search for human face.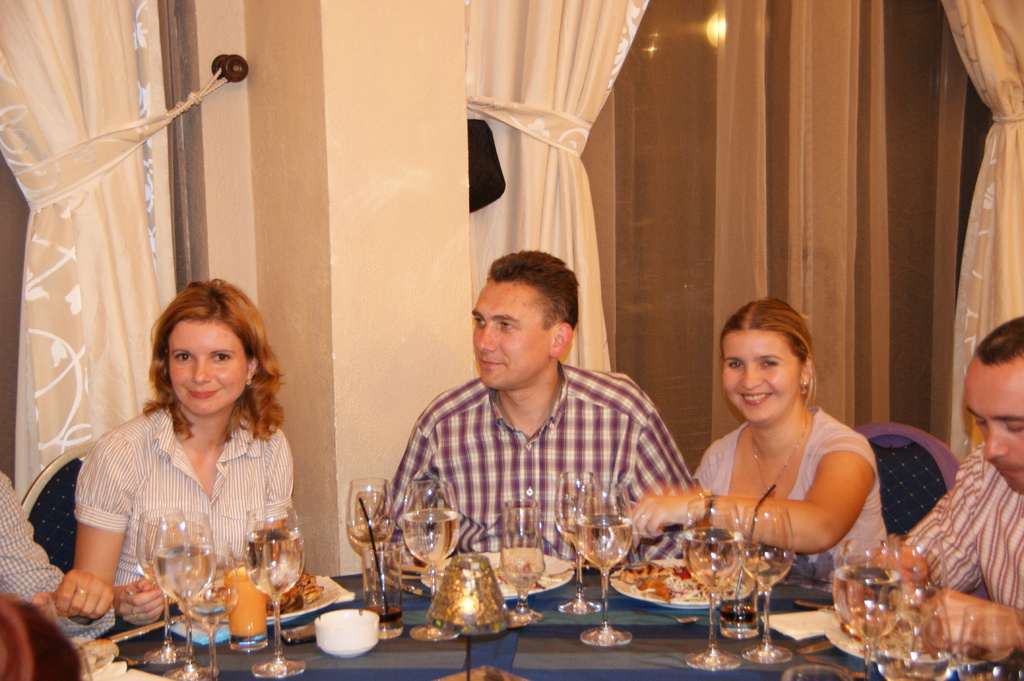
Found at bbox(721, 328, 806, 422).
